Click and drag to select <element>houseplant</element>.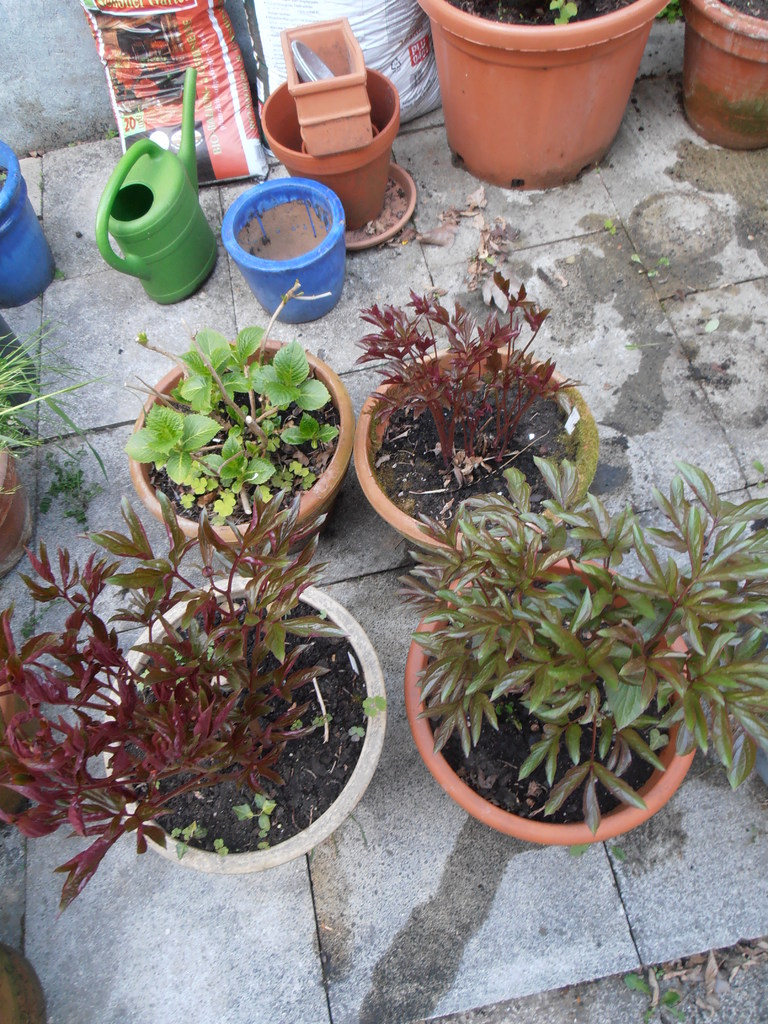
Selection: box(0, 319, 114, 581).
